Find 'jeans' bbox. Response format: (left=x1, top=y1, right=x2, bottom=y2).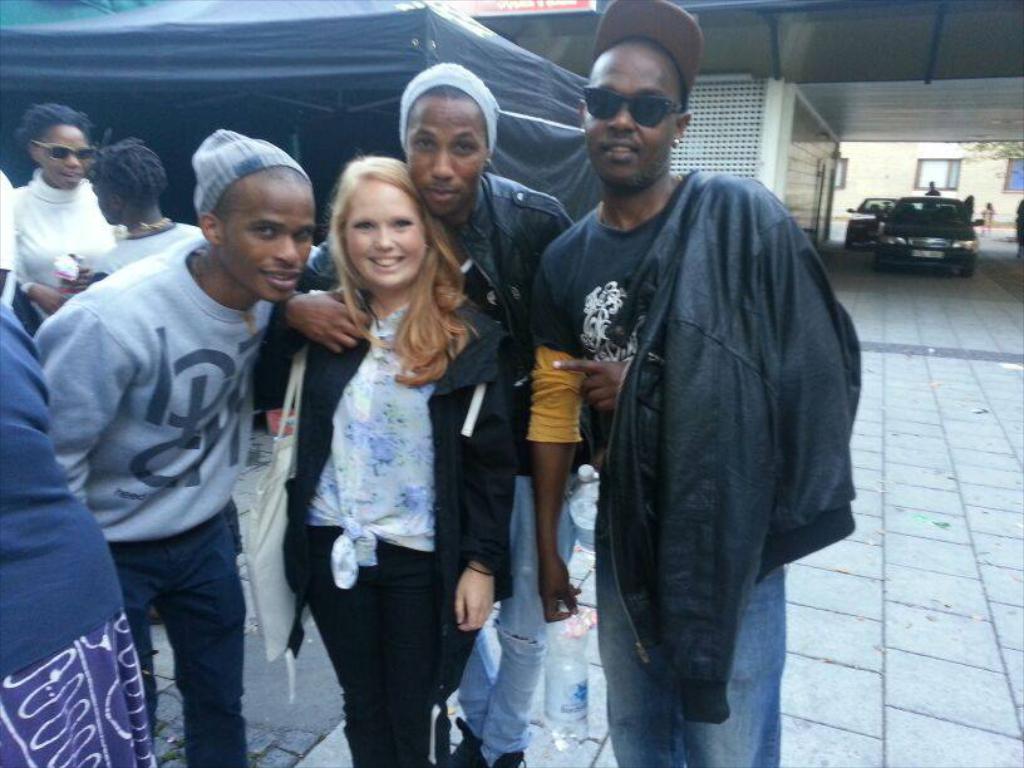
(left=107, top=508, right=248, bottom=767).
